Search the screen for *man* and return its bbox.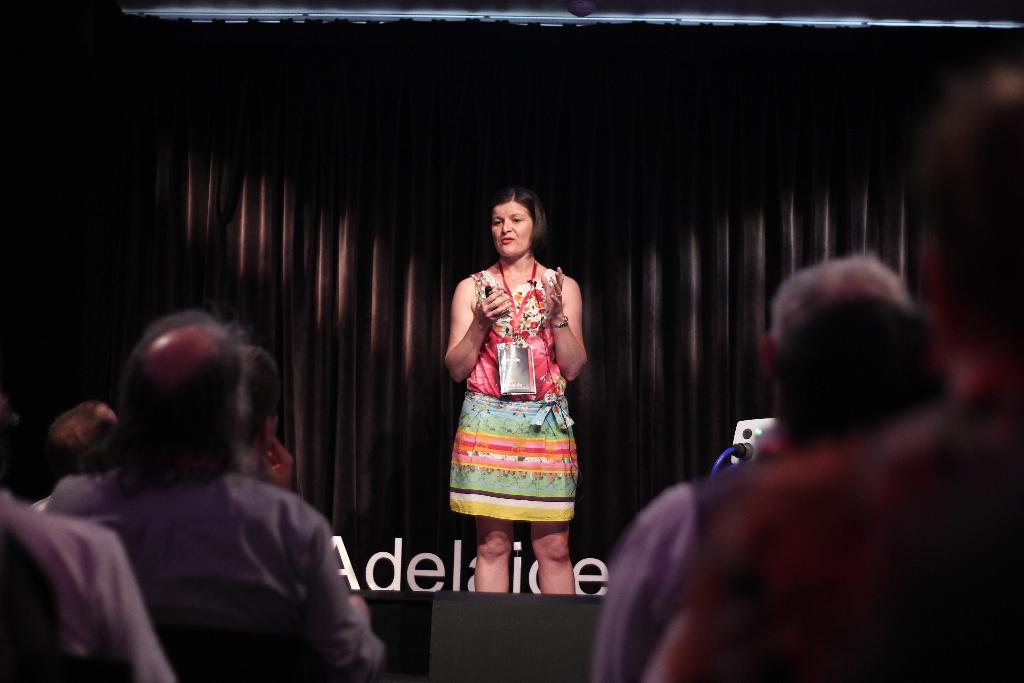
Found: [19,322,392,677].
